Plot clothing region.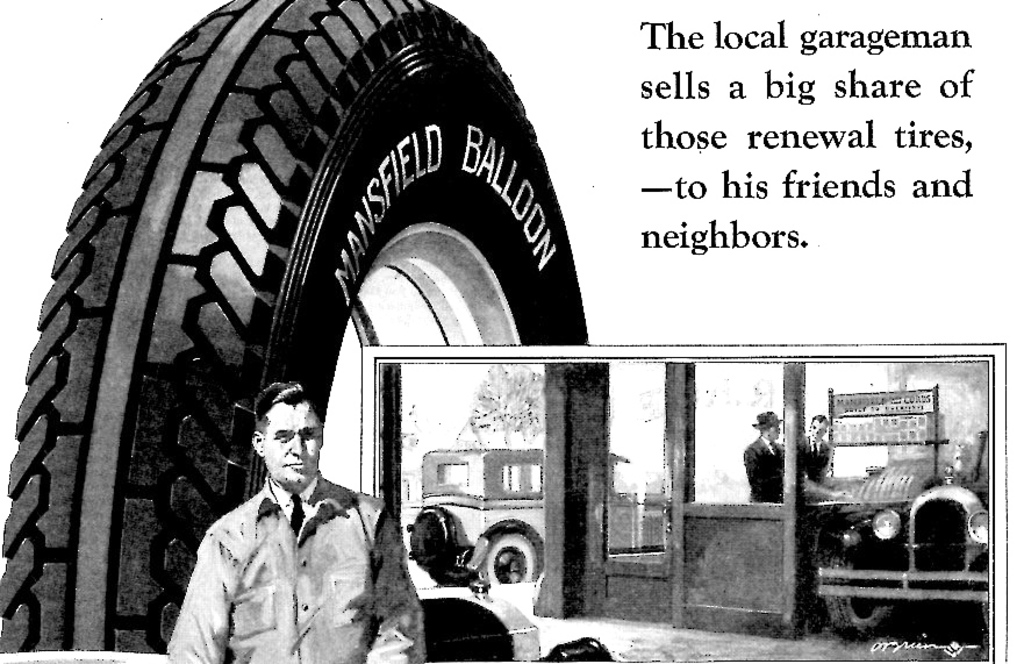
Plotted at [left=170, top=471, right=421, bottom=663].
